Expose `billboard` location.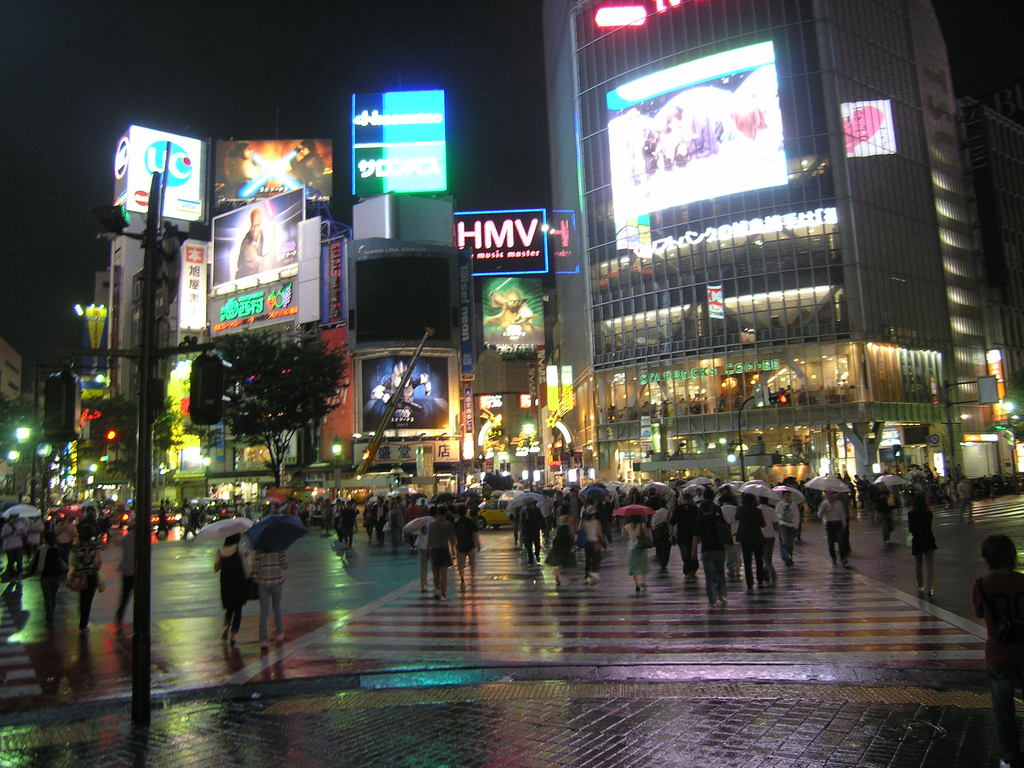
Exposed at l=984, t=348, r=1004, b=400.
